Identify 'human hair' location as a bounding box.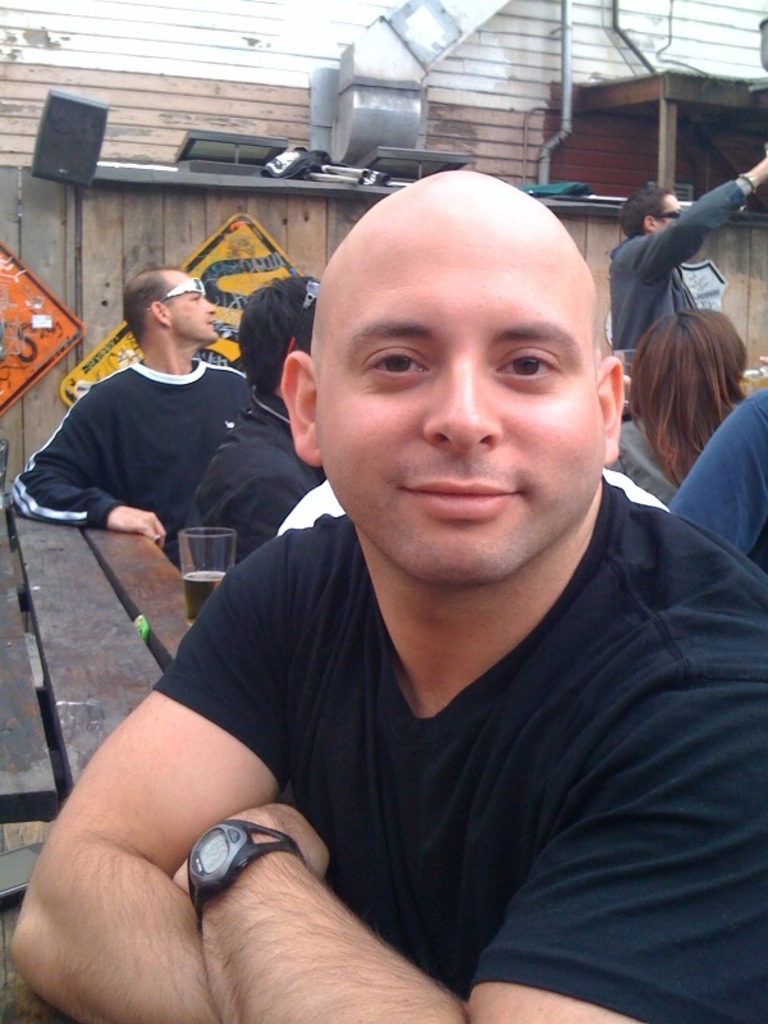
l=120, t=268, r=179, b=353.
